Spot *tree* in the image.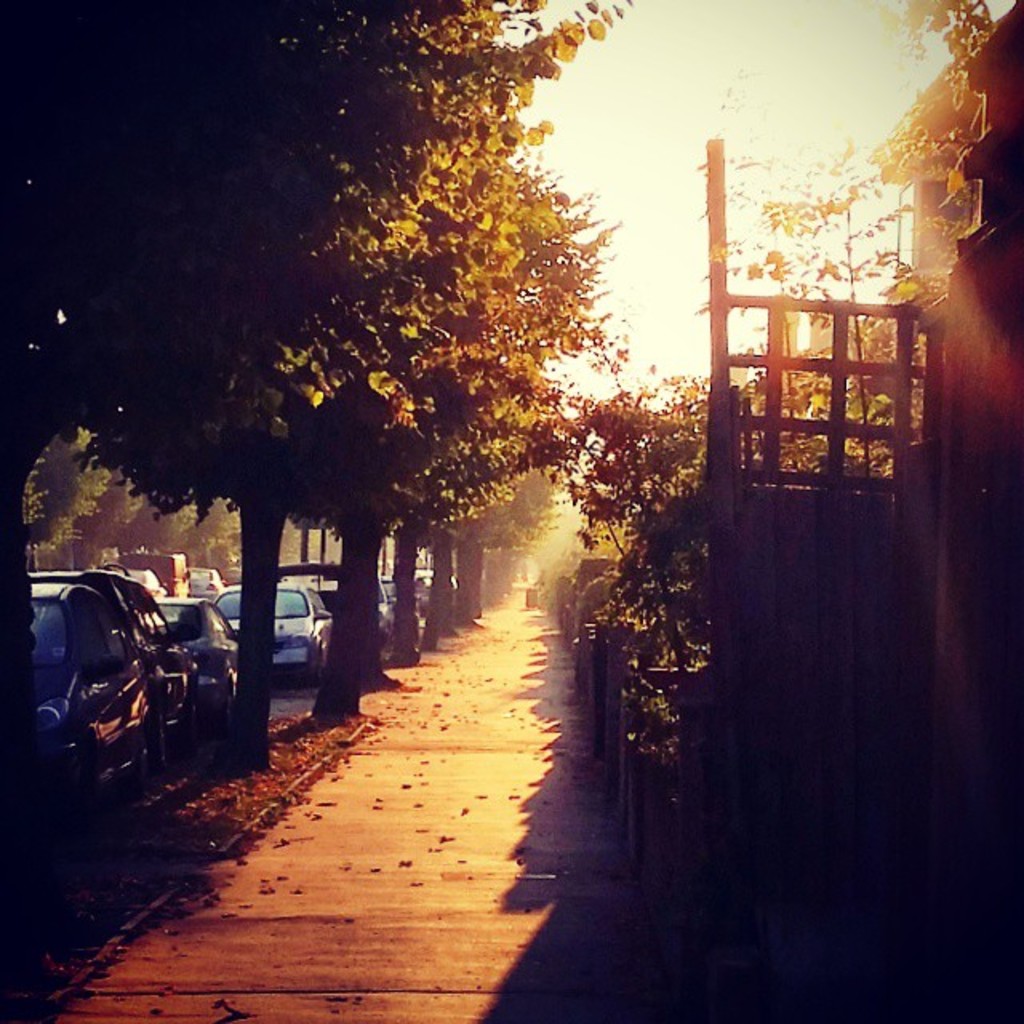
*tree* found at 514 365 750 691.
